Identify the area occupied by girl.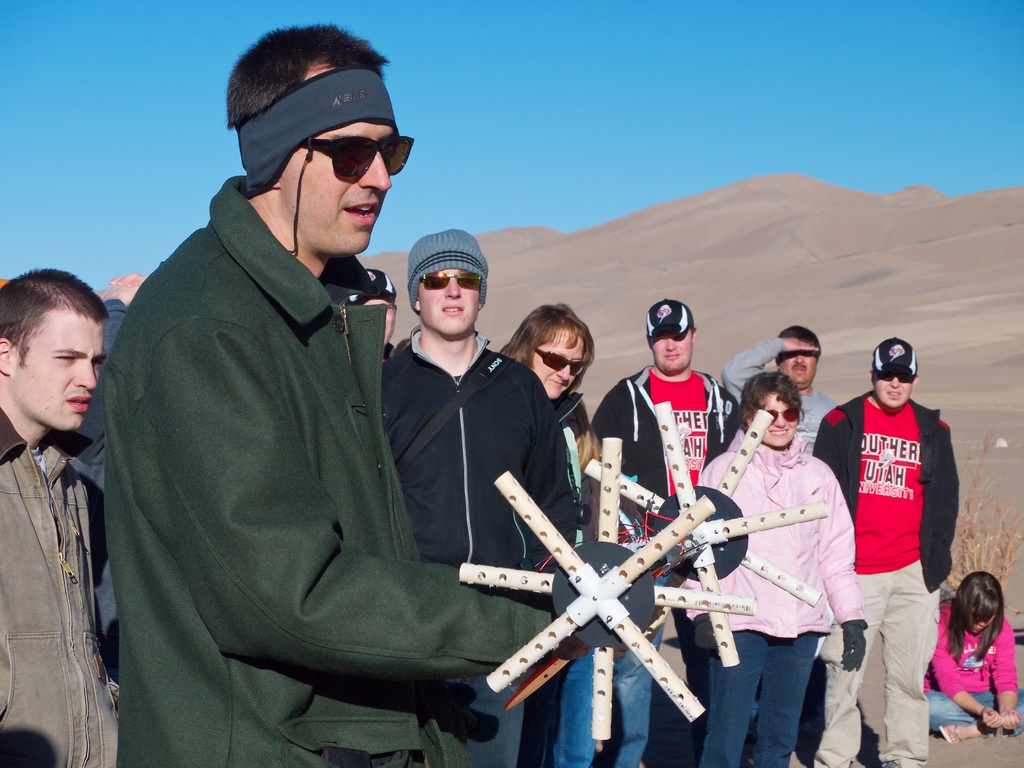
Area: <box>921,569,1020,744</box>.
